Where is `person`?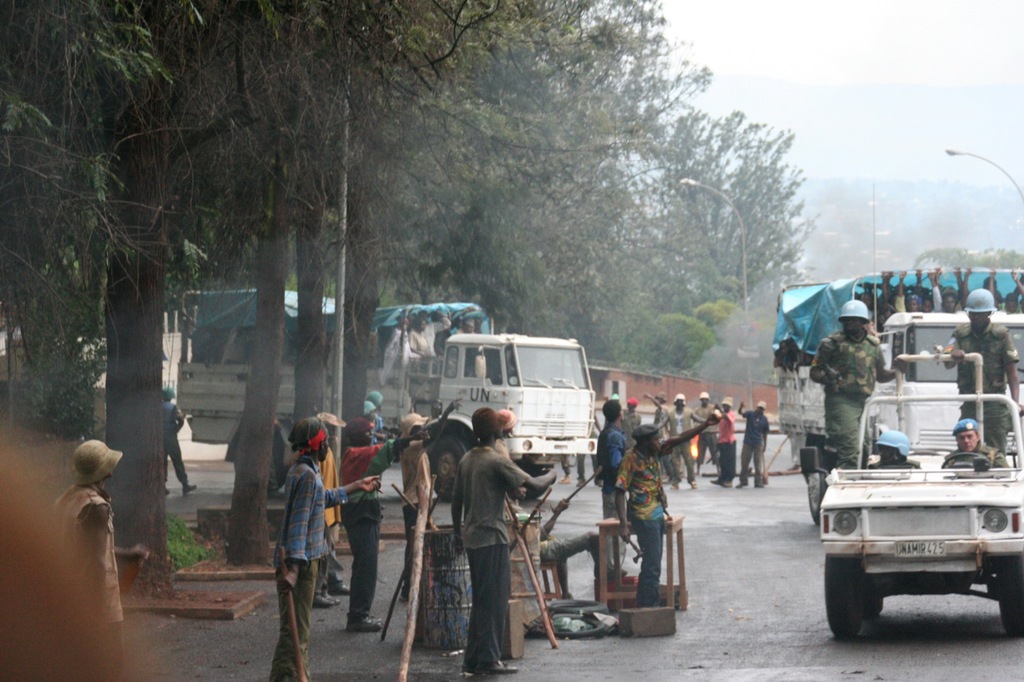
detection(449, 433, 553, 681).
